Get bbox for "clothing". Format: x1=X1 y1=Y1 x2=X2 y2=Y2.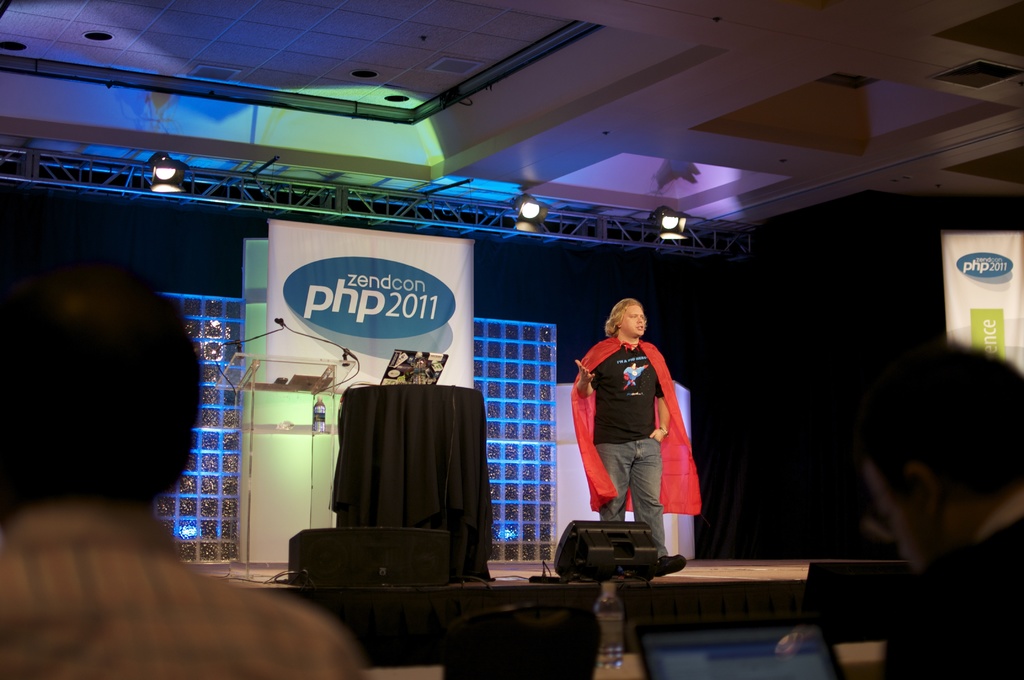
x1=877 y1=517 x2=1023 y2=679.
